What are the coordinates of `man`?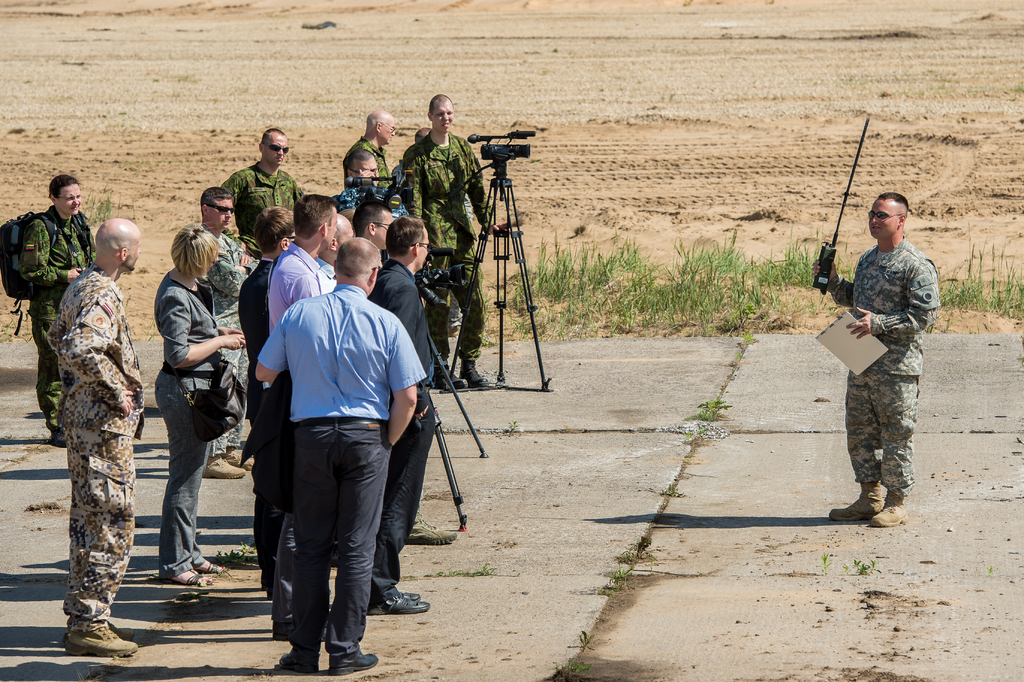
343/110/392/175.
